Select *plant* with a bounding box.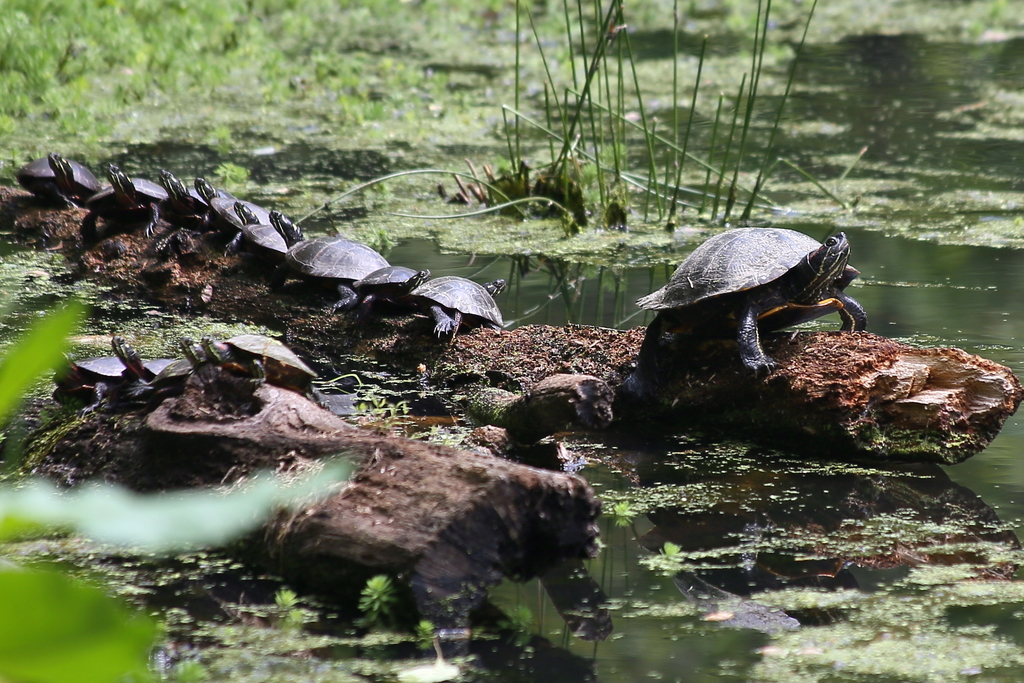
bbox=(269, 583, 303, 638).
